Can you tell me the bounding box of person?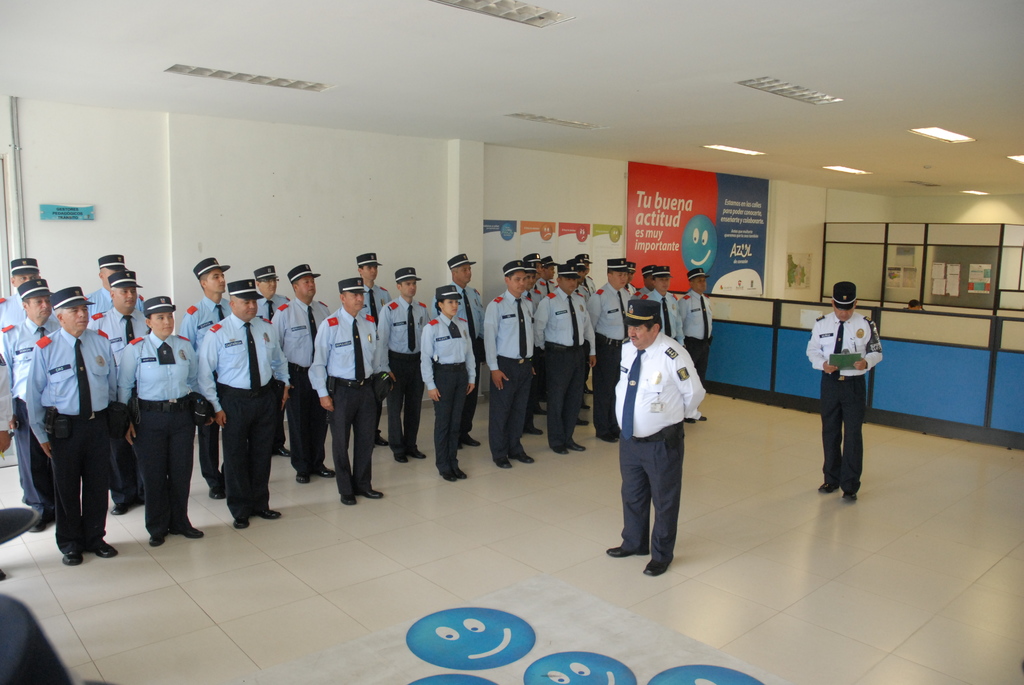
box(524, 255, 559, 313).
